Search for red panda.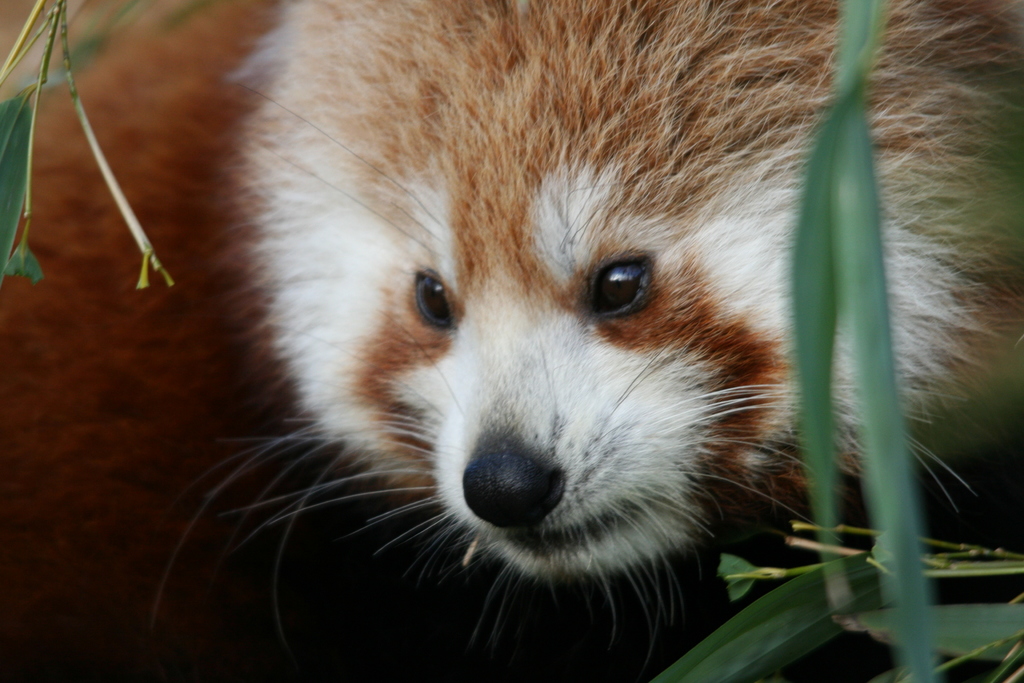
Found at (left=0, top=0, right=1023, bottom=682).
